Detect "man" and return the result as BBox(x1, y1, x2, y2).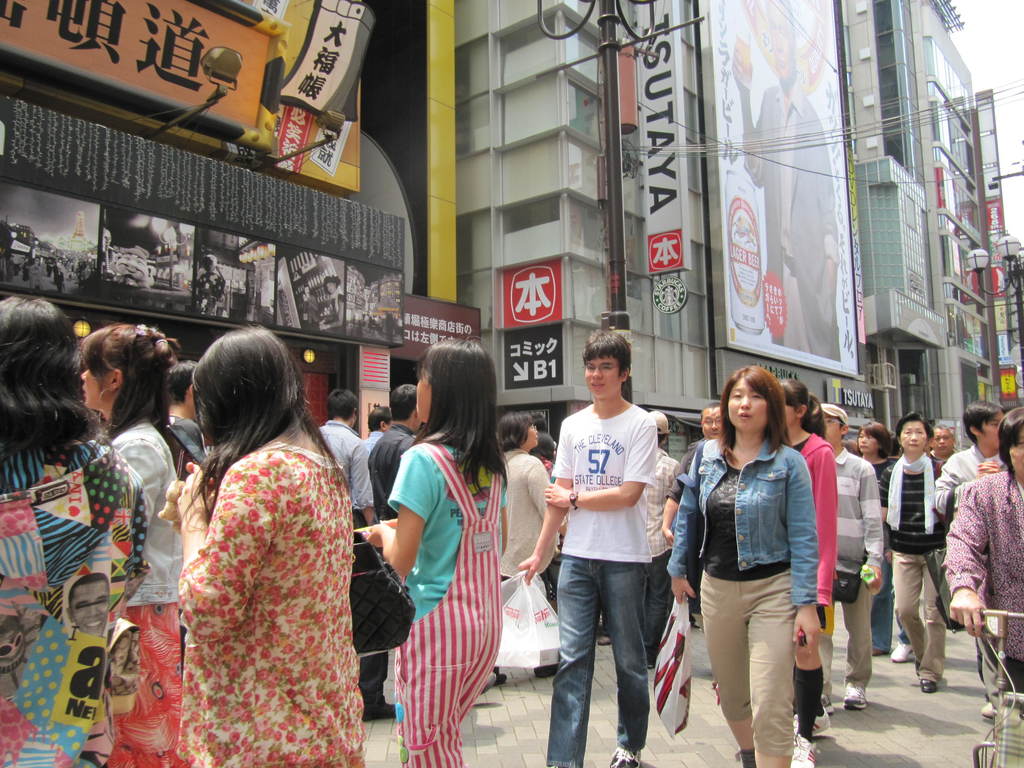
BBox(645, 410, 681, 669).
